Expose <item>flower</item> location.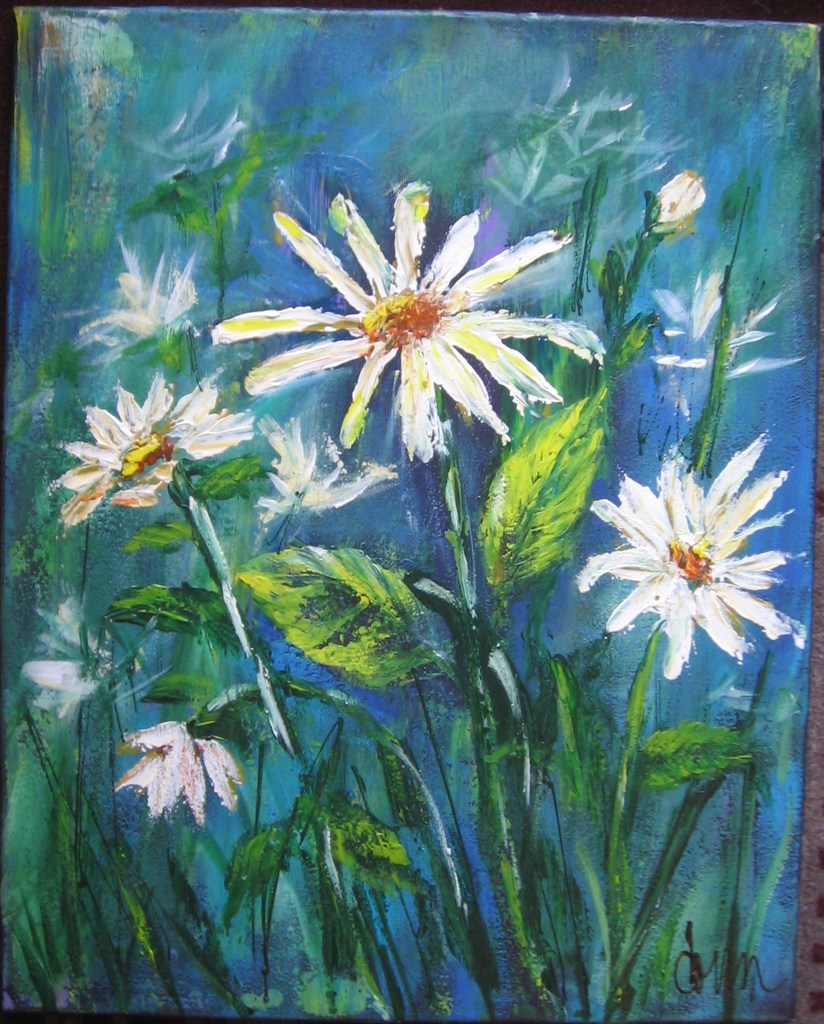
Exposed at [x1=641, y1=166, x2=713, y2=232].
